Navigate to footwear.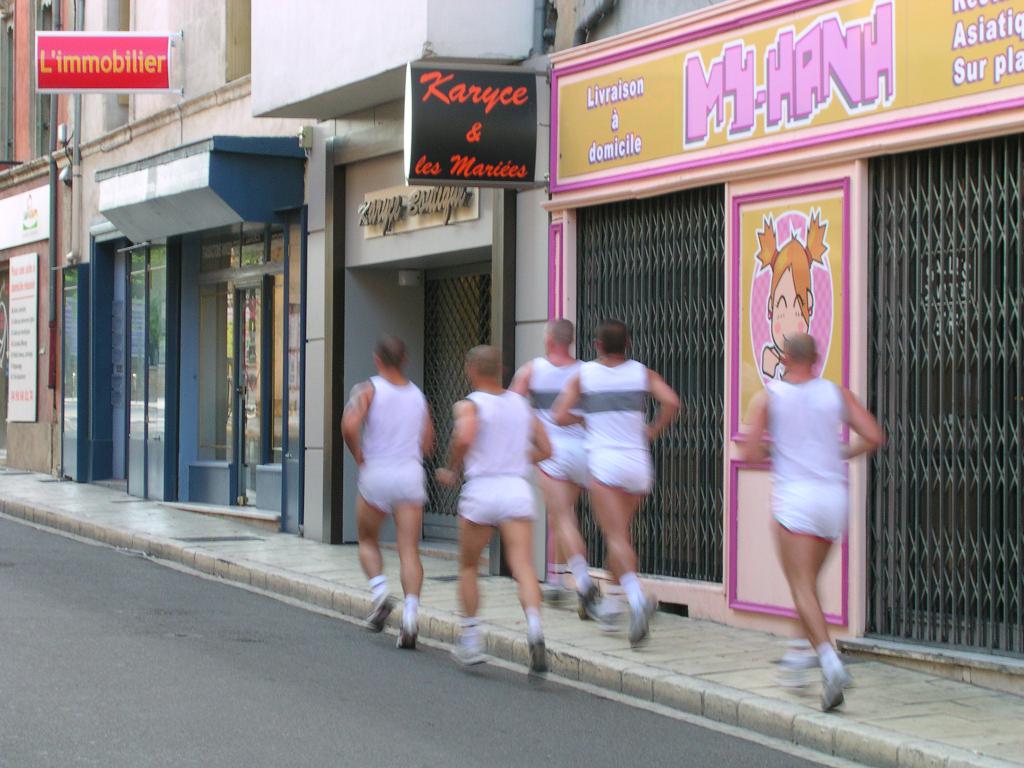
Navigation target: 364, 586, 396, 637.
